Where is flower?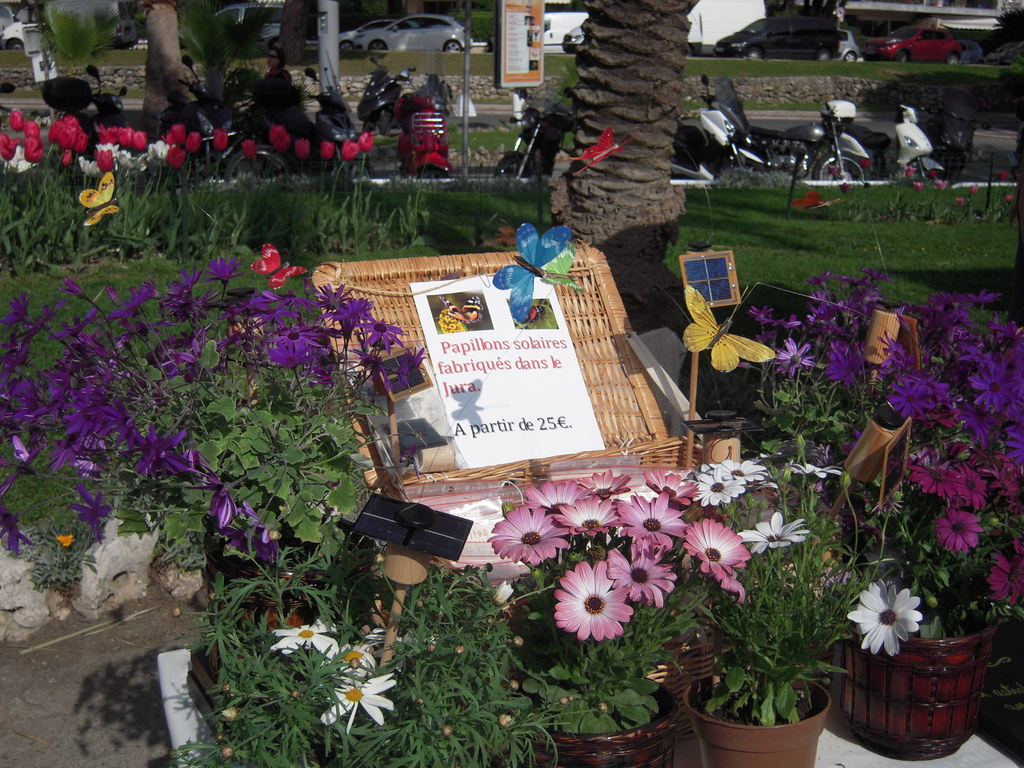
[900,166,913,178].
